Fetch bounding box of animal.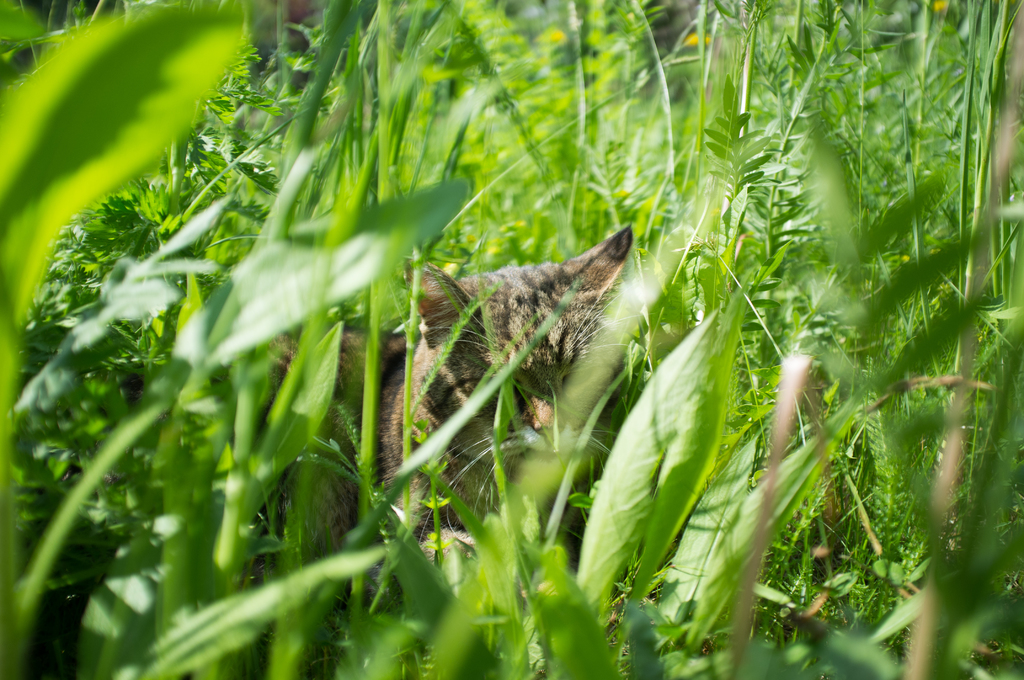
Bbox: l=259, t=219, r=632, b=597.
